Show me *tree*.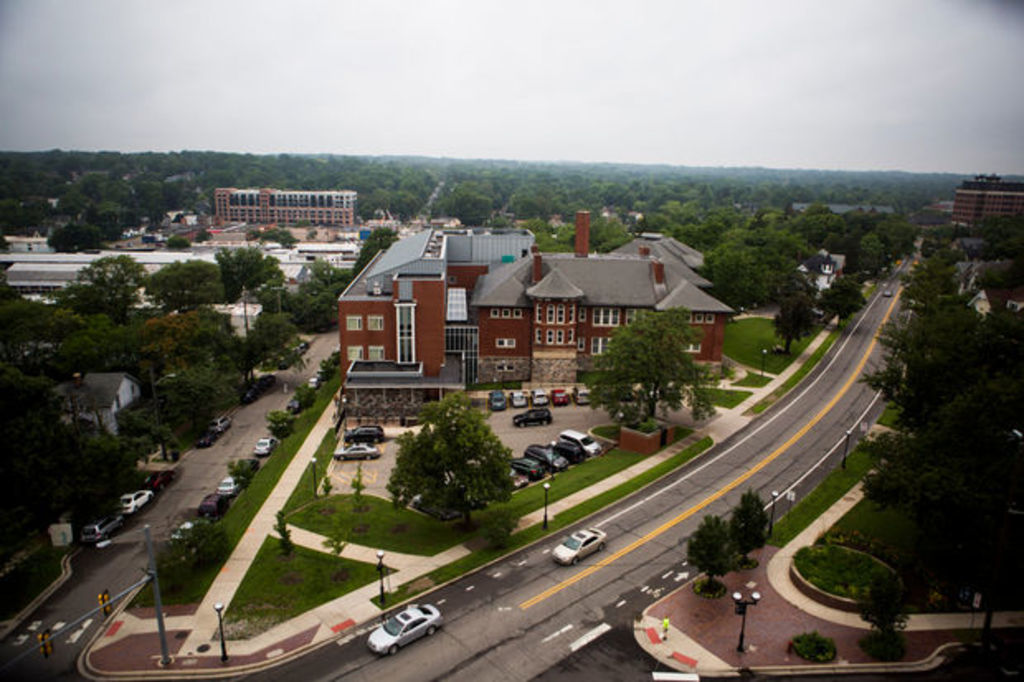
*tree* is here: left=144, top=362, right=233, bottom=439.
